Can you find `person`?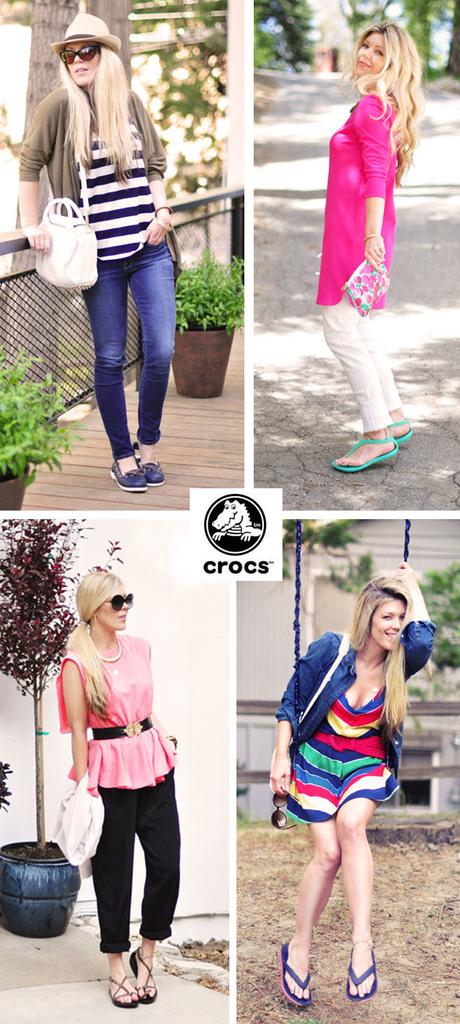
Yes, bounding box: select_region(49, 569, 183, 1007).
